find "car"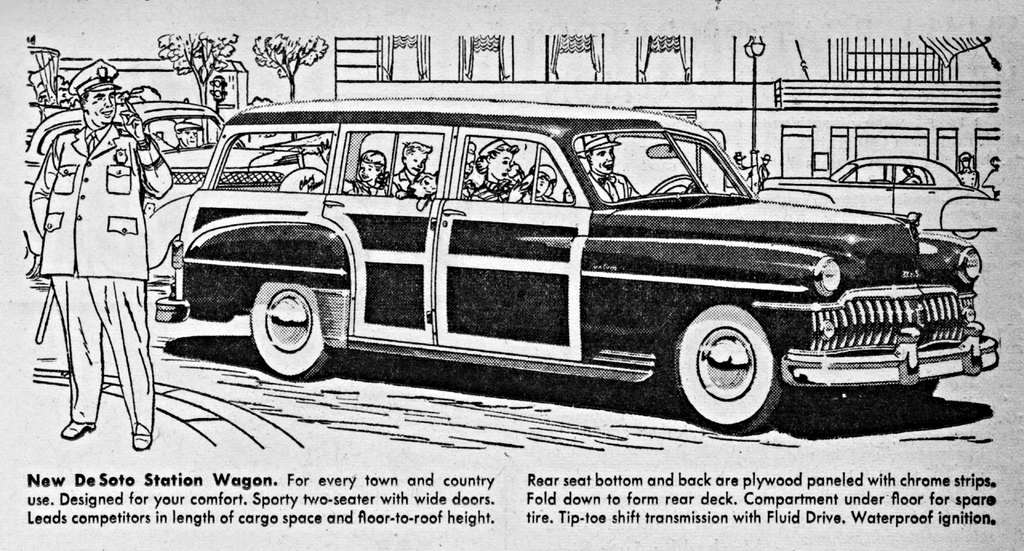
[x1=611, y1=129, x2=726, y2=197]
